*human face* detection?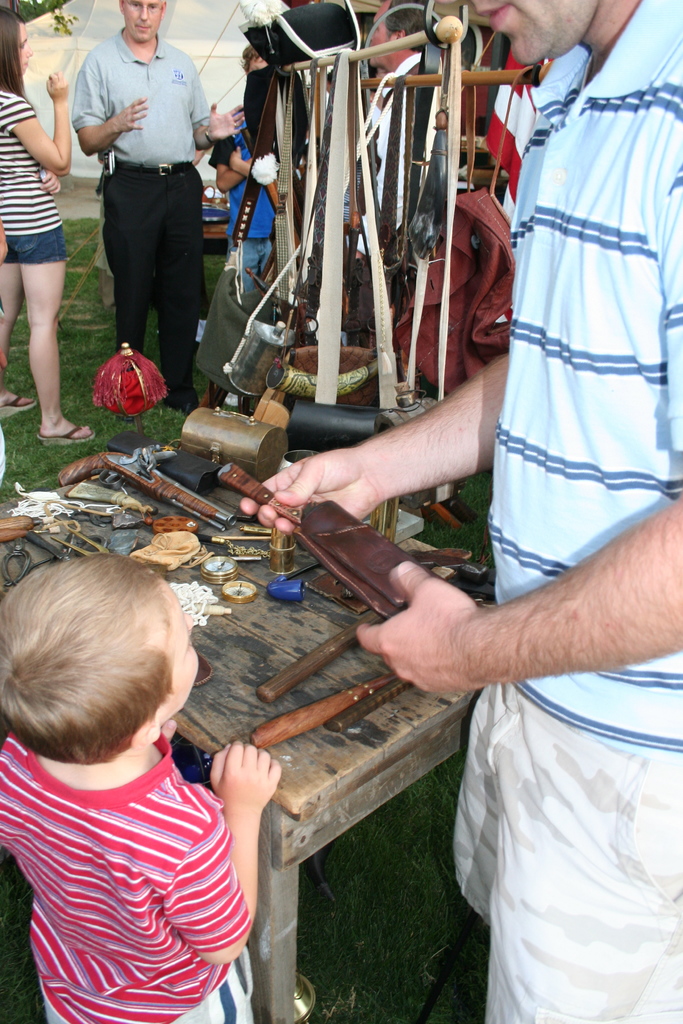
bbox(472, 0, 611, 64)
